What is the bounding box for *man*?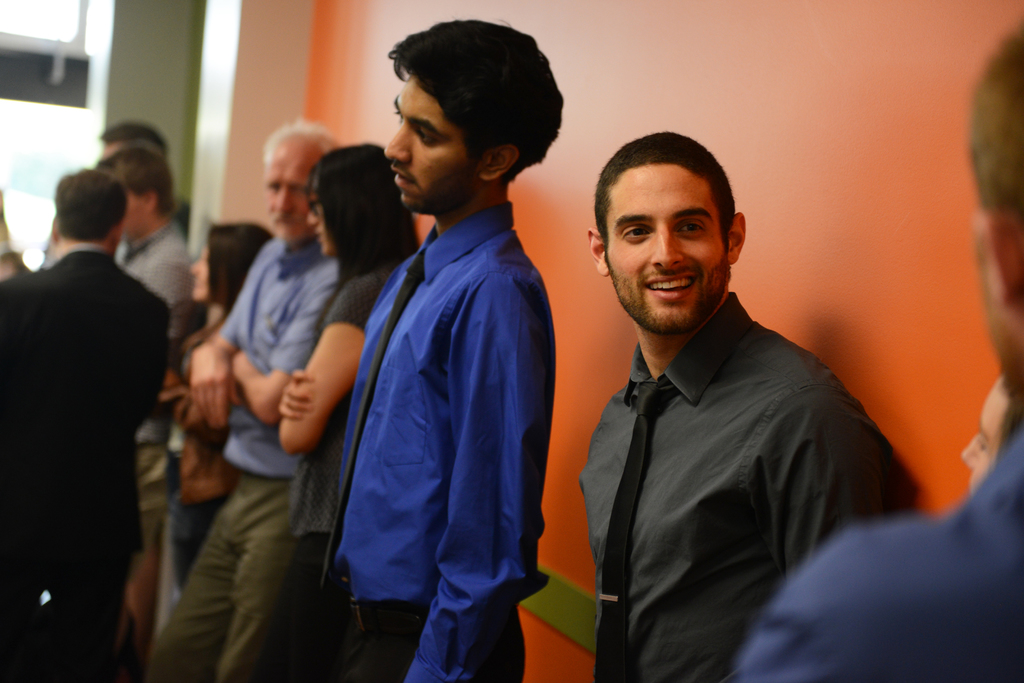
rect(318, 18, 563, 682).
